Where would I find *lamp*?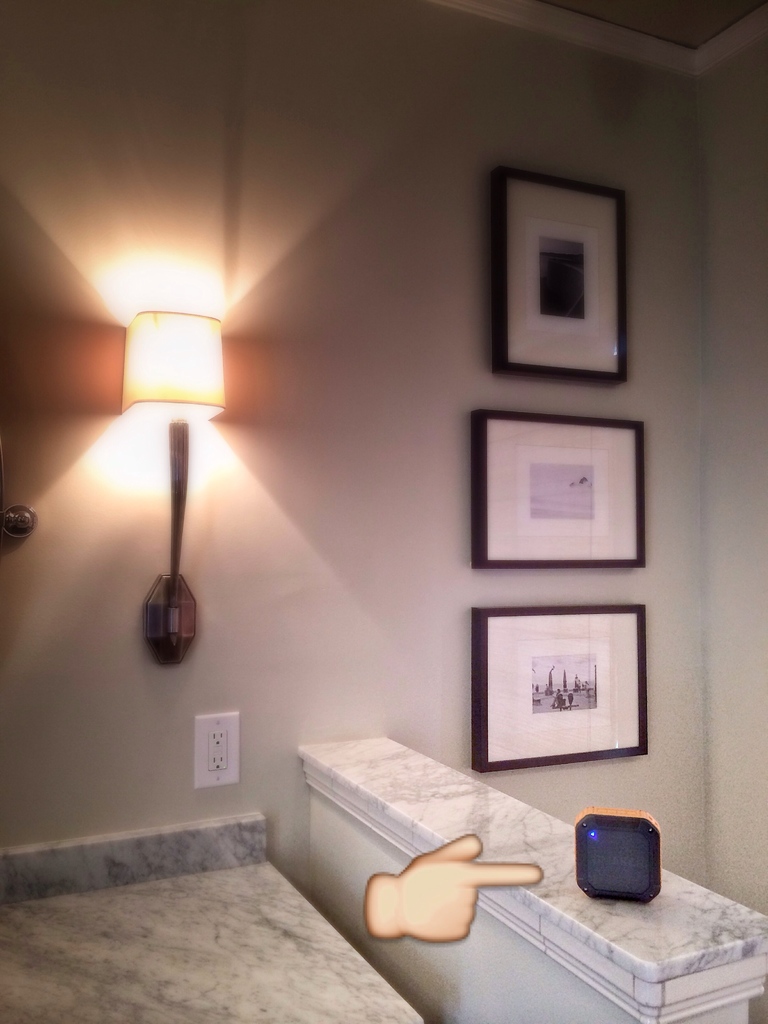
At box(121, 305, 226, 667).
